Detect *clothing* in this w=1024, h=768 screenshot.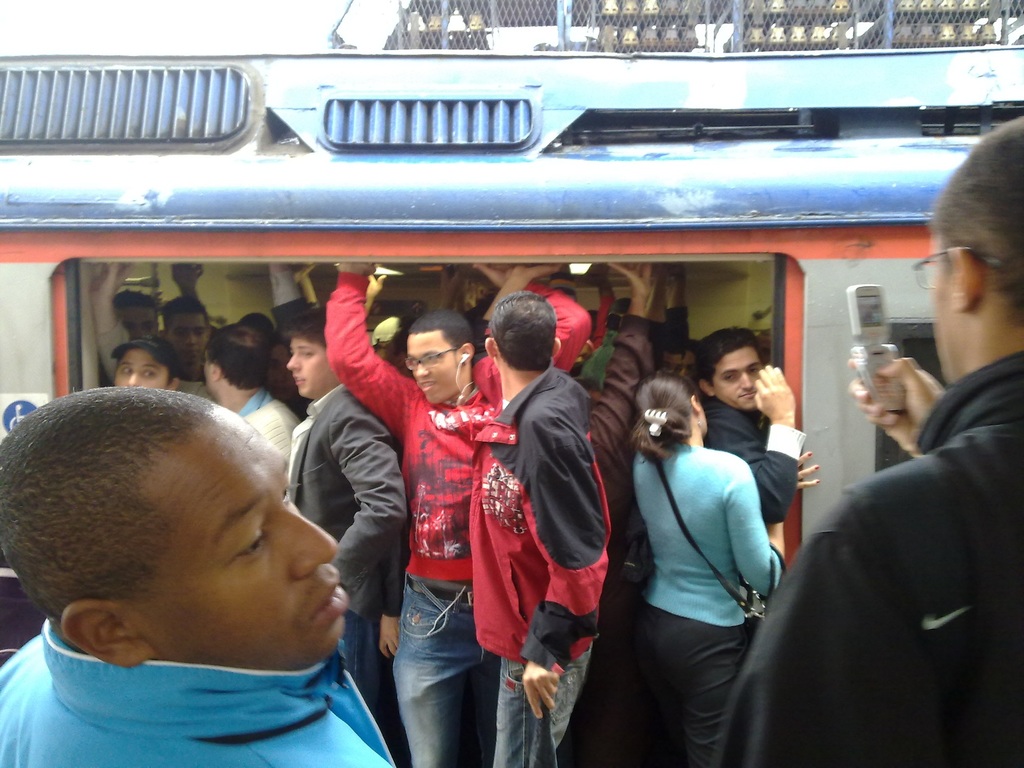
Detection: region(629, 445, 784, 628).
